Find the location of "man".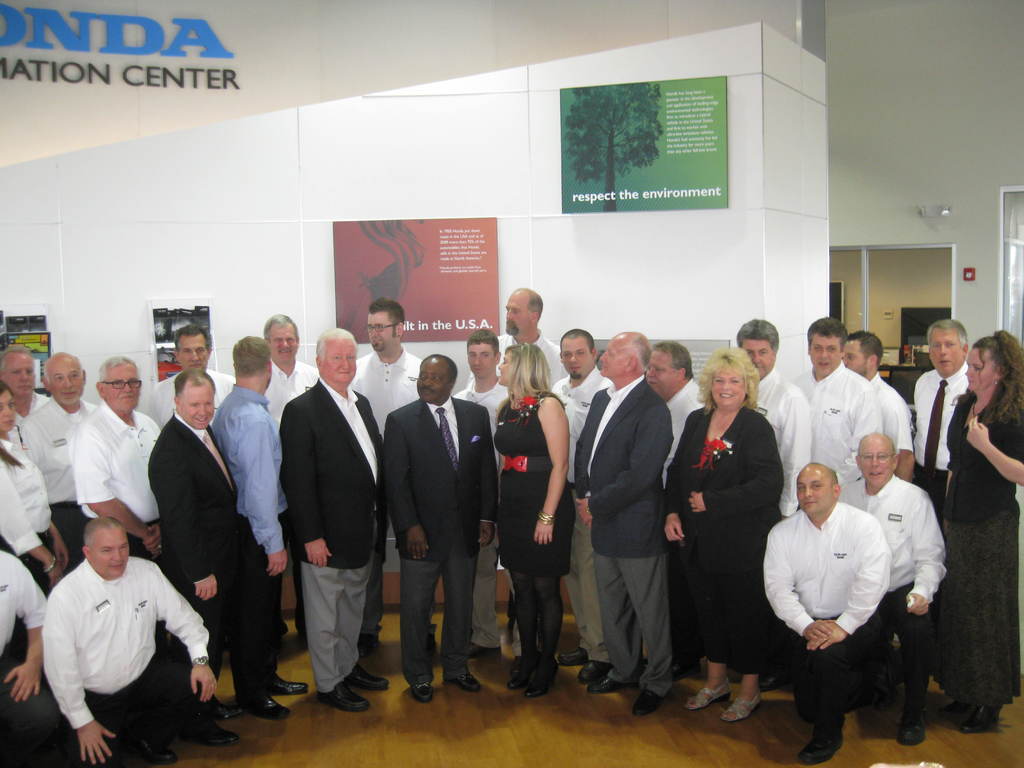
Location: select_region(796, 316, 886, 486).
